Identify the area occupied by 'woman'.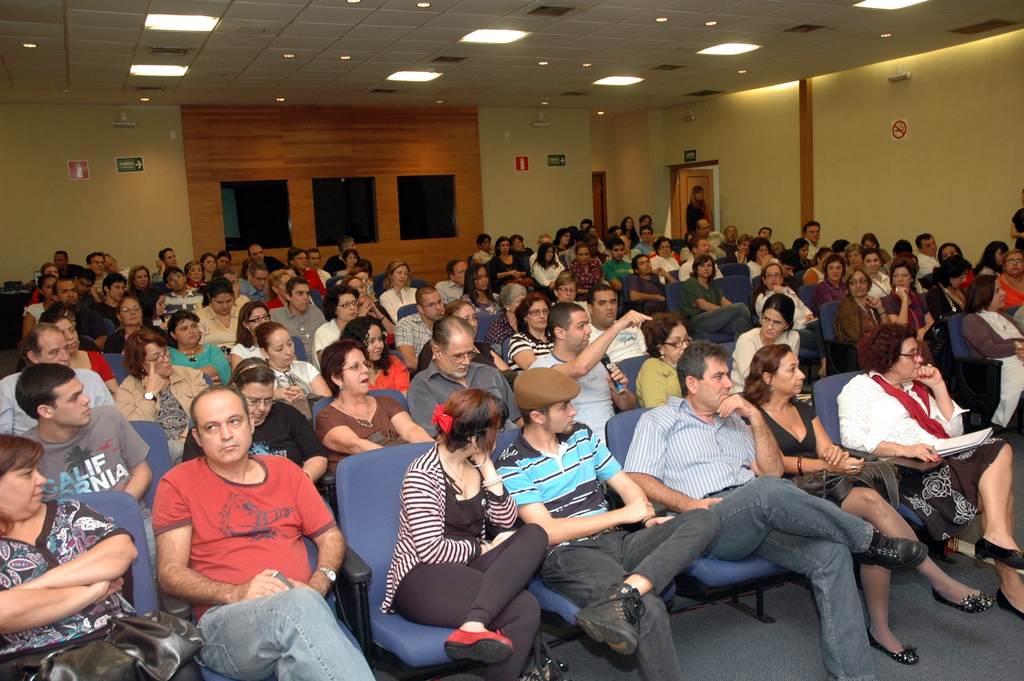
Area: Rect(0, 431, 210, 680).
